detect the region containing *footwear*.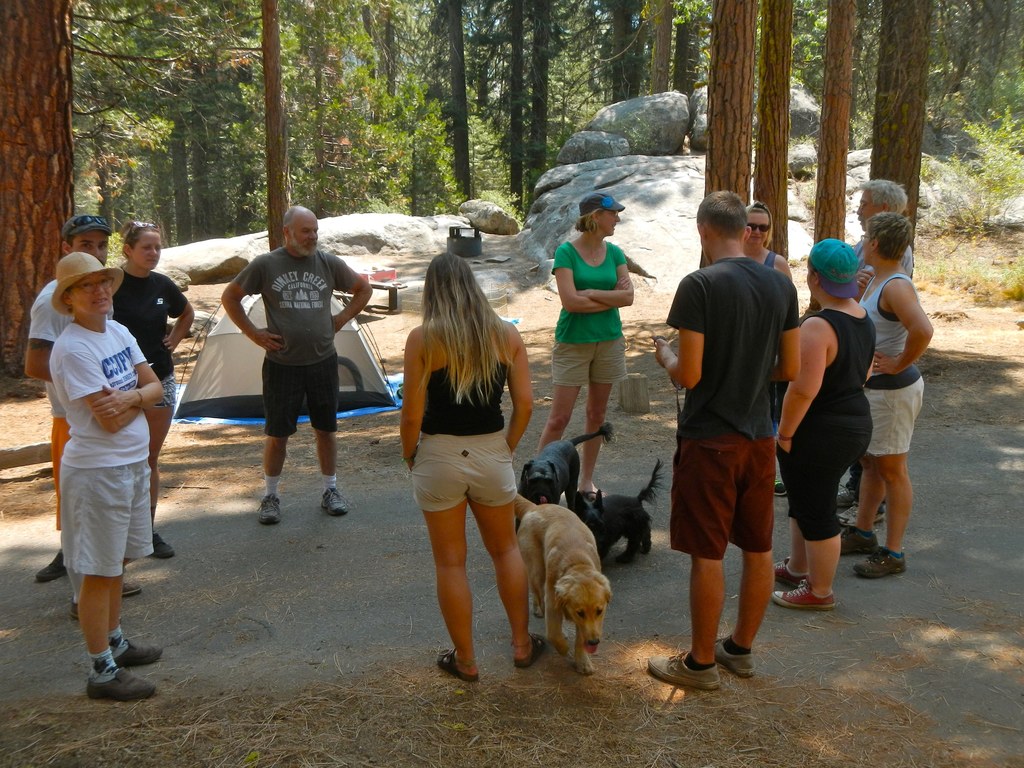
box(506, 634, 547, 666).
